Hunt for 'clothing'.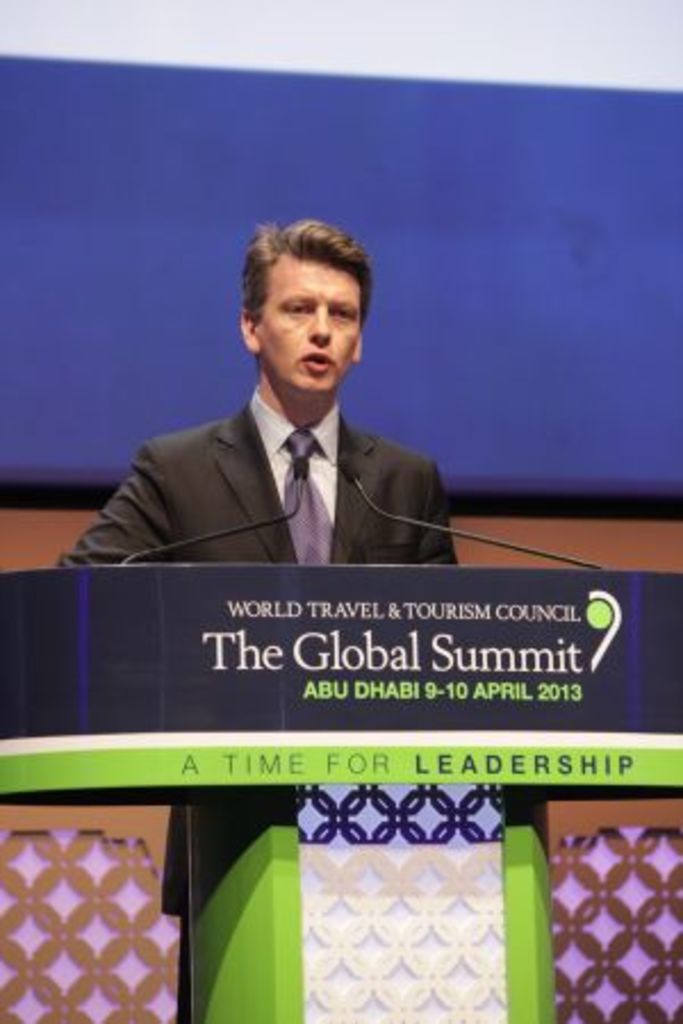
Hunted down at {"x1": 50, "y1": 382, "x2": 462, "y2": 567}.
